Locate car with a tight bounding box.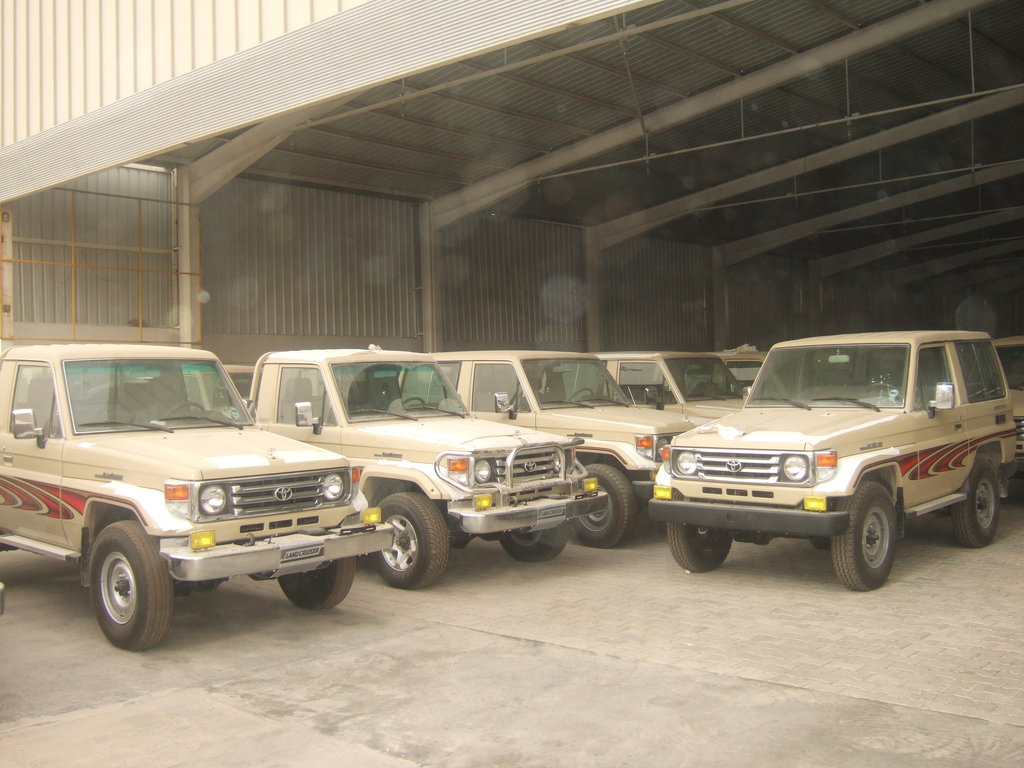
0, 341, 396, 648.
